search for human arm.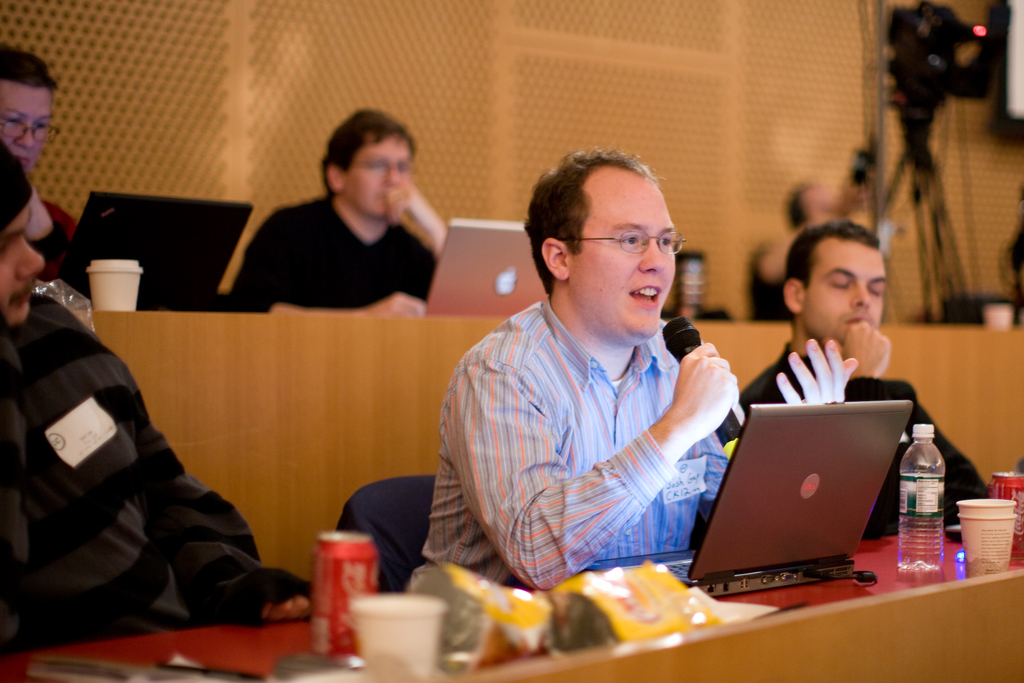
Found at (827, 320, 898, 404).
